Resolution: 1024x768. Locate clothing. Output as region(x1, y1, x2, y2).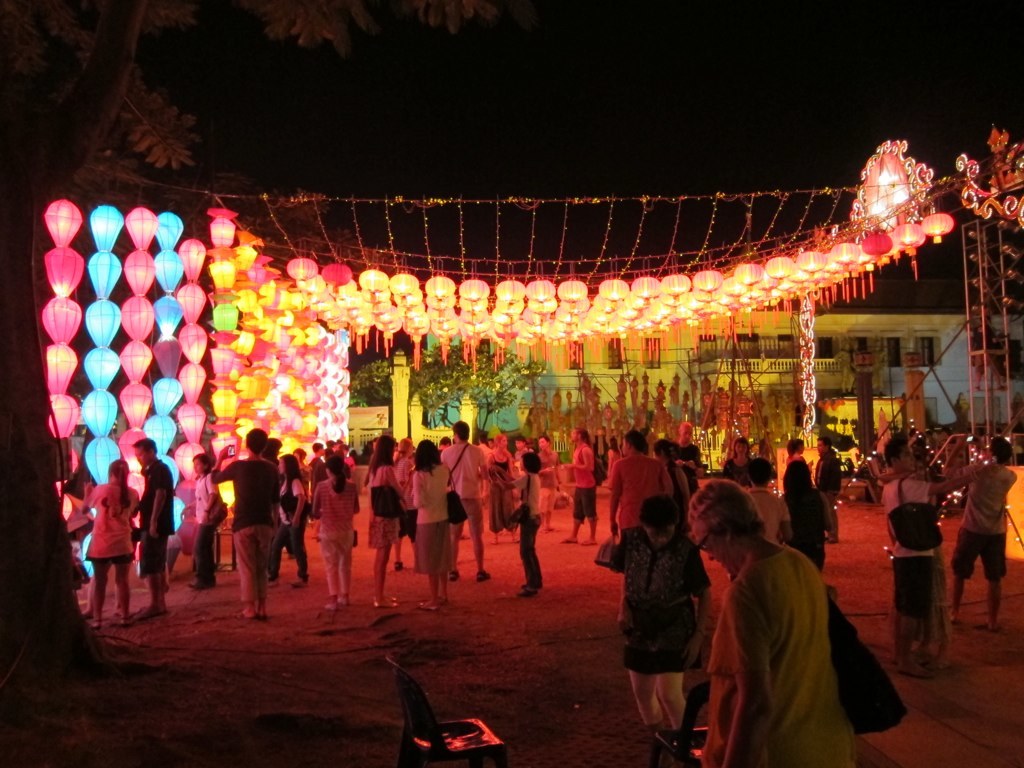
region(571, 443, 601, 529).
